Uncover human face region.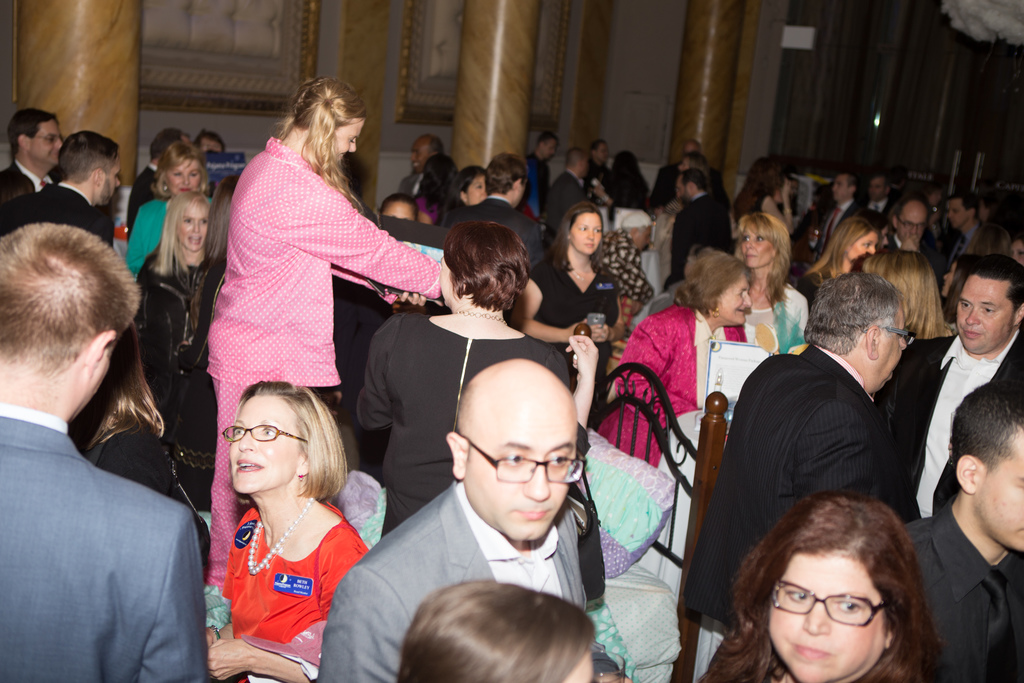
Uncovered: {"x1": 742, "y1": 230, "x2": 774, "y2": 269}.
